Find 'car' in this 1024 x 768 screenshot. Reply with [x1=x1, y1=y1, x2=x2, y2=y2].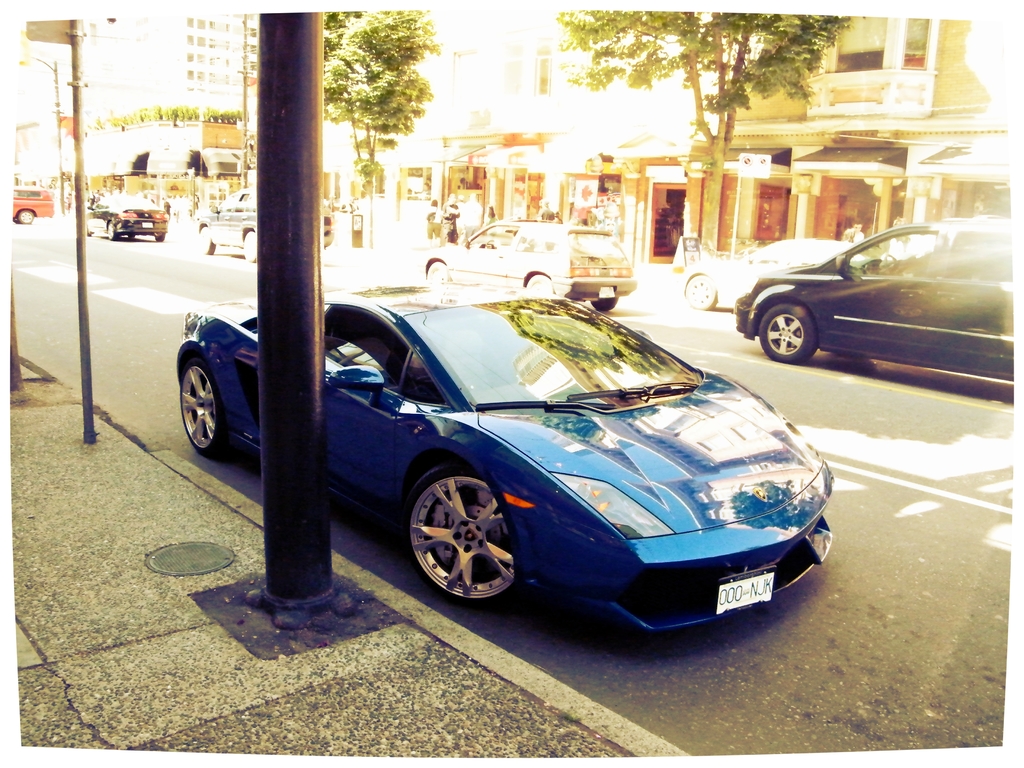
[x1=675, y1=240, x2=852, y2=311].
